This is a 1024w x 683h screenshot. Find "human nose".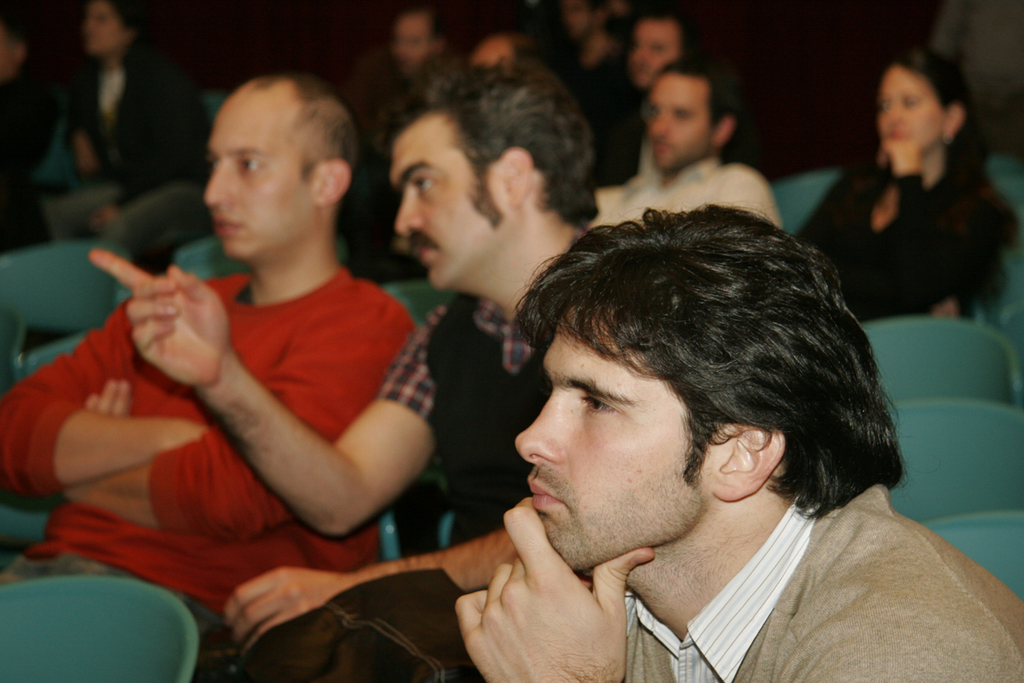
Bounding box: 396/190/422/241.
